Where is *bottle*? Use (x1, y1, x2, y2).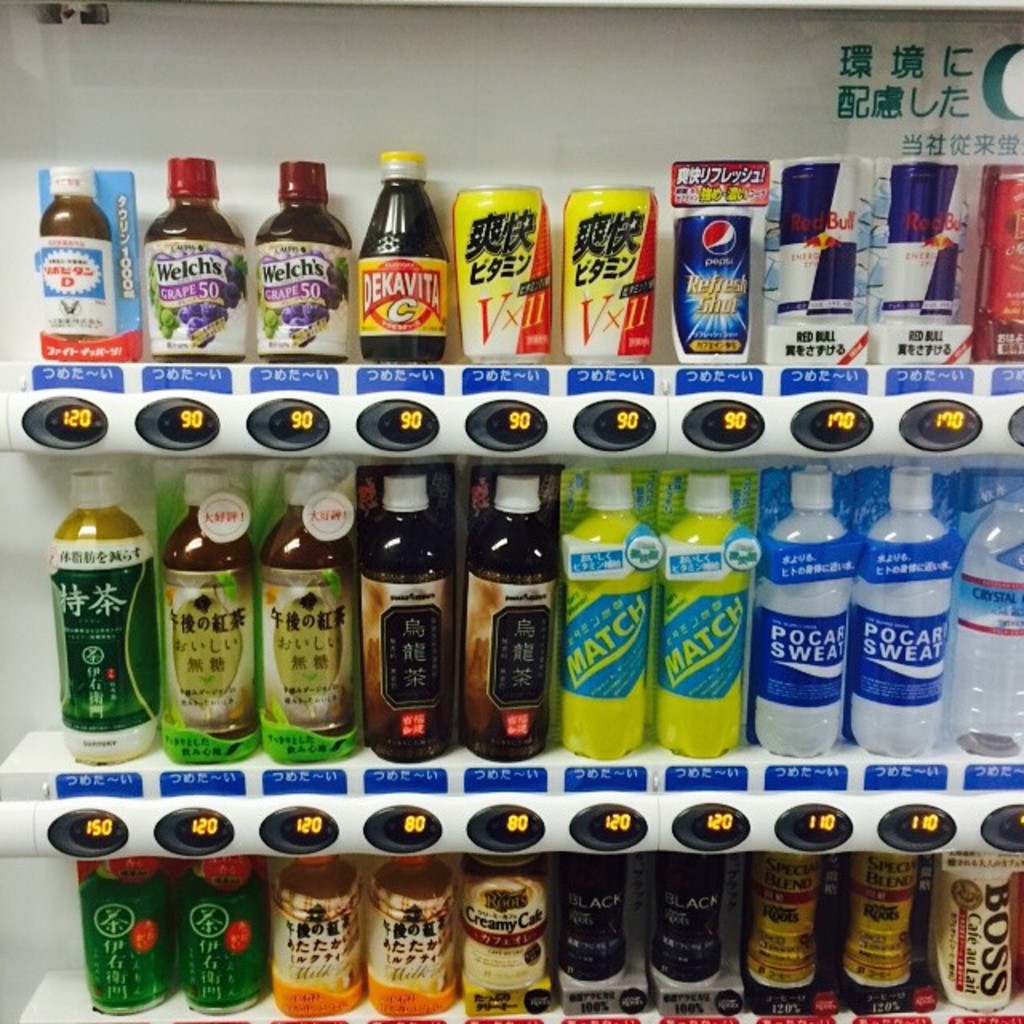
(250, 160, 352, 365).
